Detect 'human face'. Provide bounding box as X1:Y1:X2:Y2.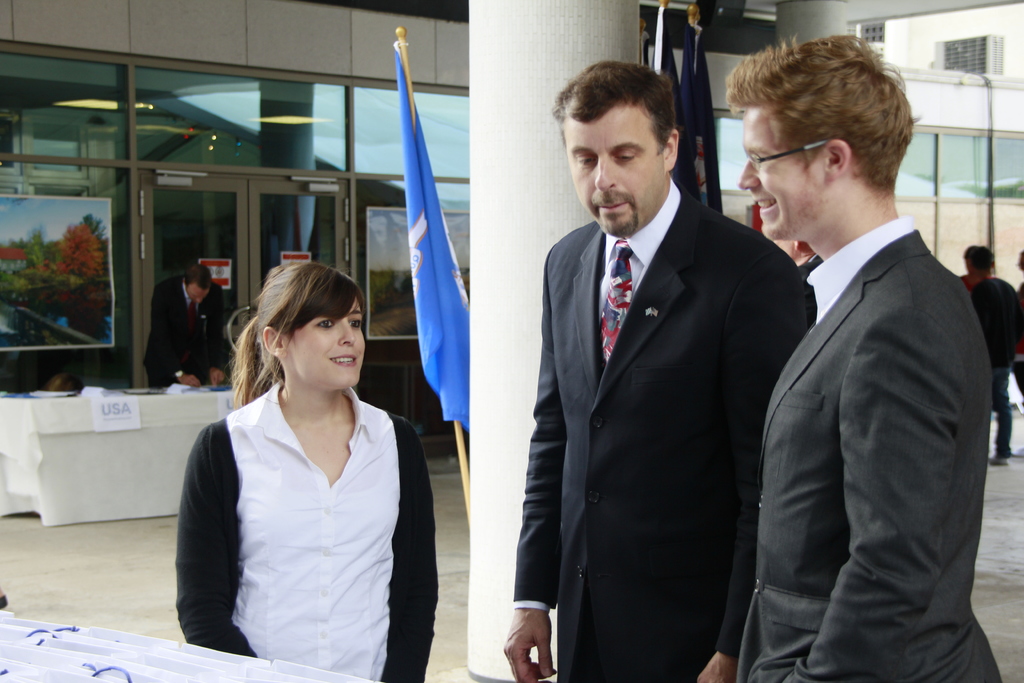
732:106:820:240.
